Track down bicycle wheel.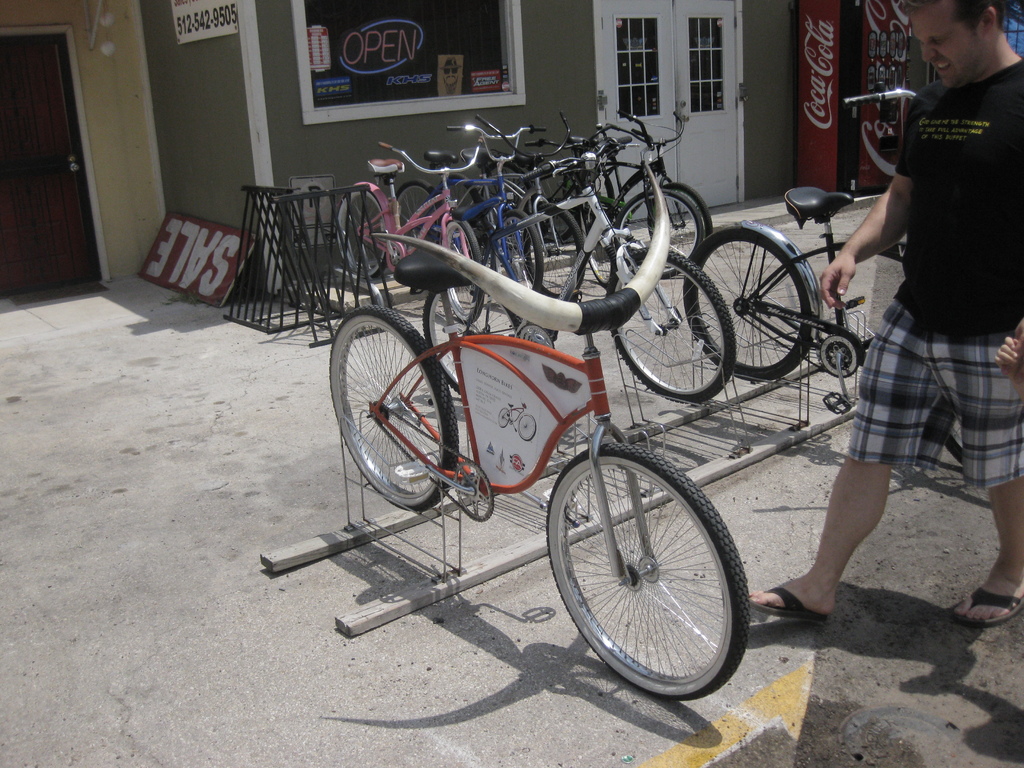
Tracked to crop(599, 242, 732, 402).
